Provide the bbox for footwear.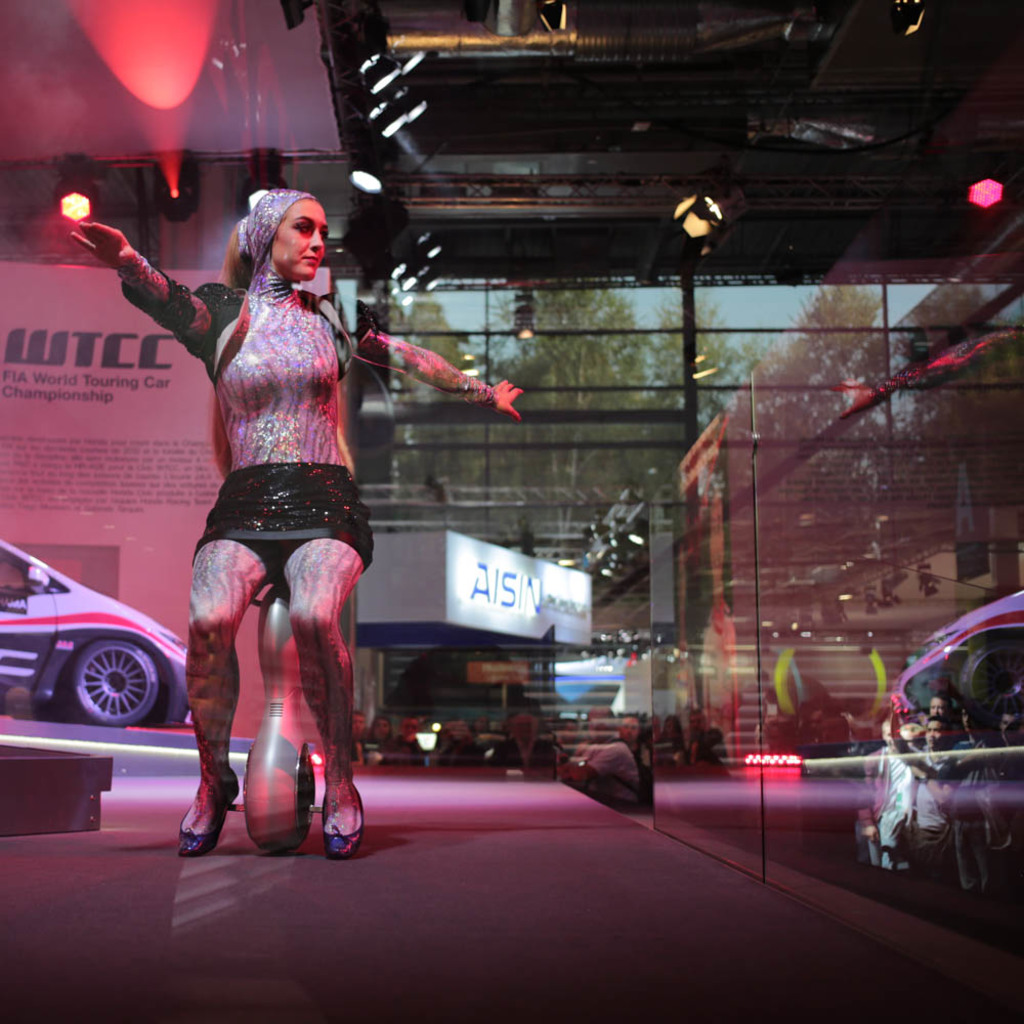
select_region(172, 767, 238, 859).
